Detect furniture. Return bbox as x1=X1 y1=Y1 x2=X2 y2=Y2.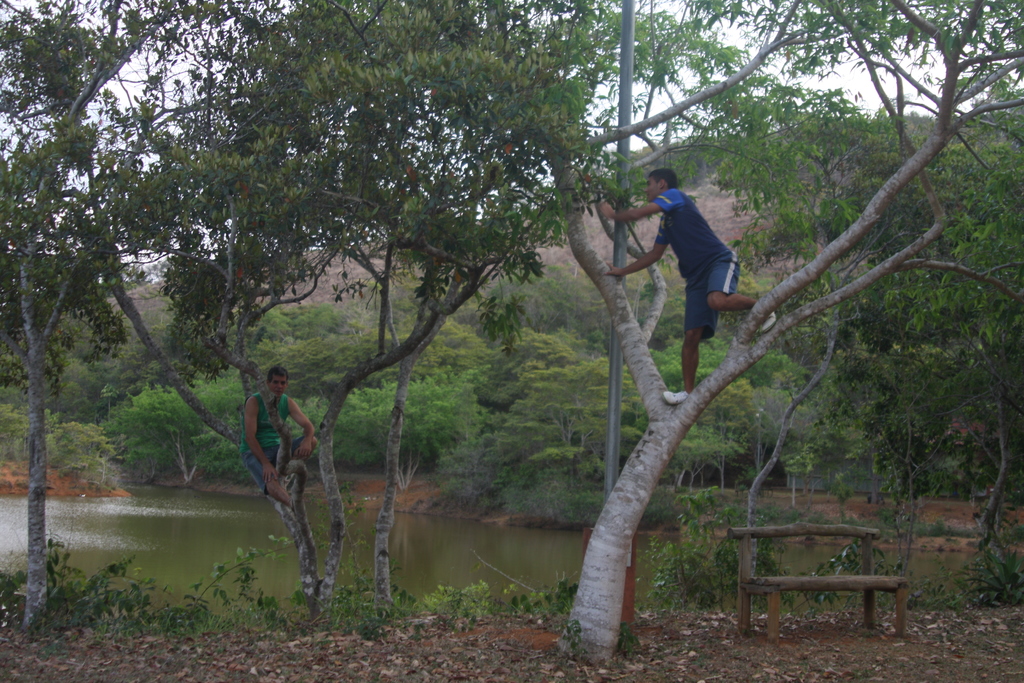
x1=726 y1=524 x2=906 y2=646.
